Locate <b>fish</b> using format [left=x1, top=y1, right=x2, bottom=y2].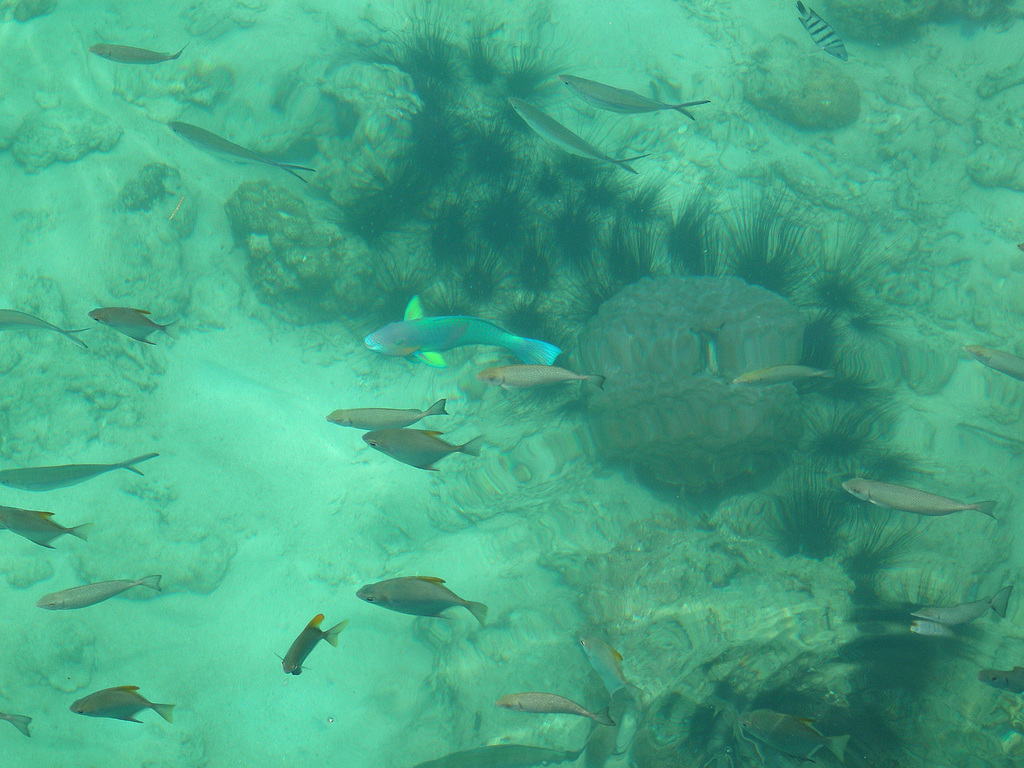
[left=327, top=397, right=449, bottom=429].
